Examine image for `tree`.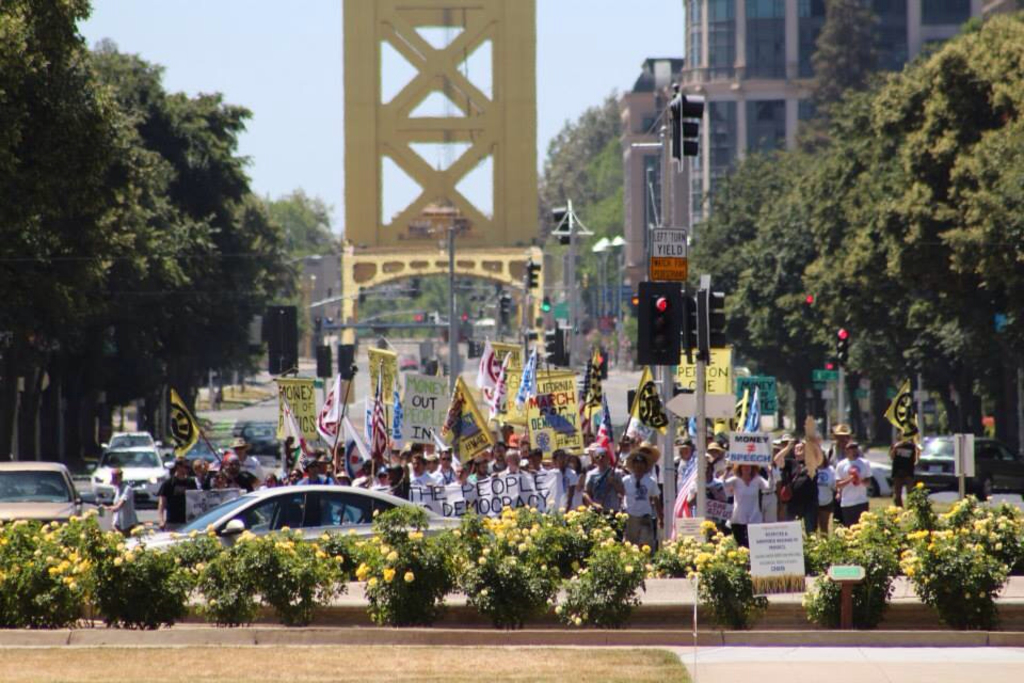
Examination result: 535:77:640:358.
